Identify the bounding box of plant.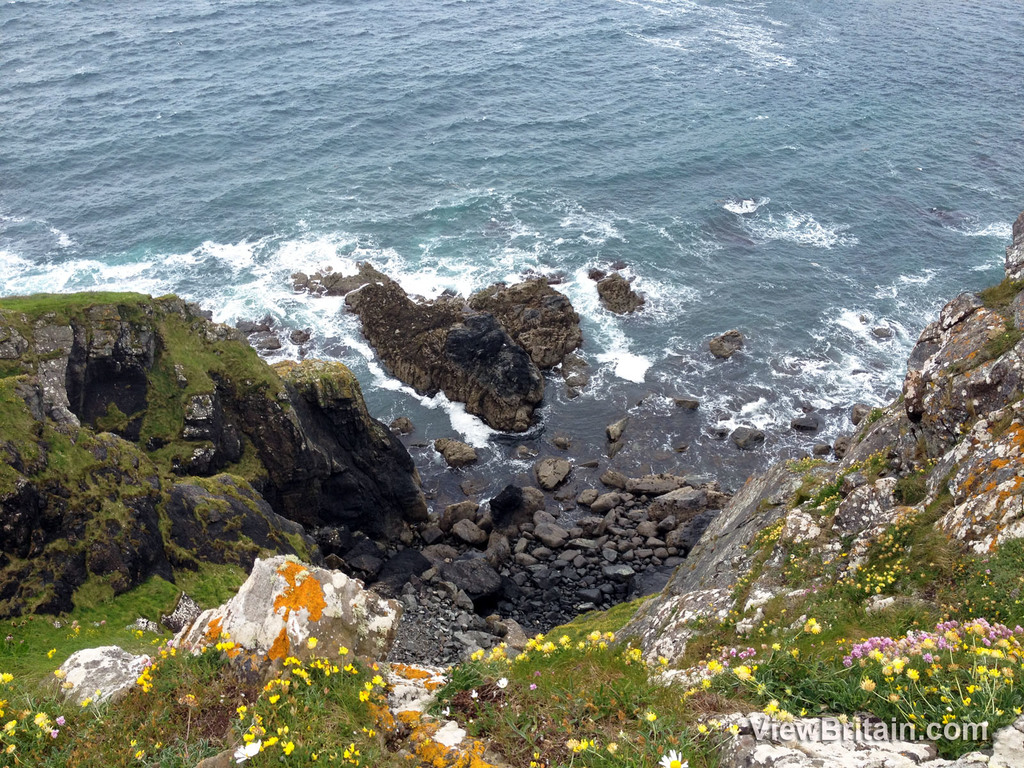
crop(857, 614, 1023, 764).
